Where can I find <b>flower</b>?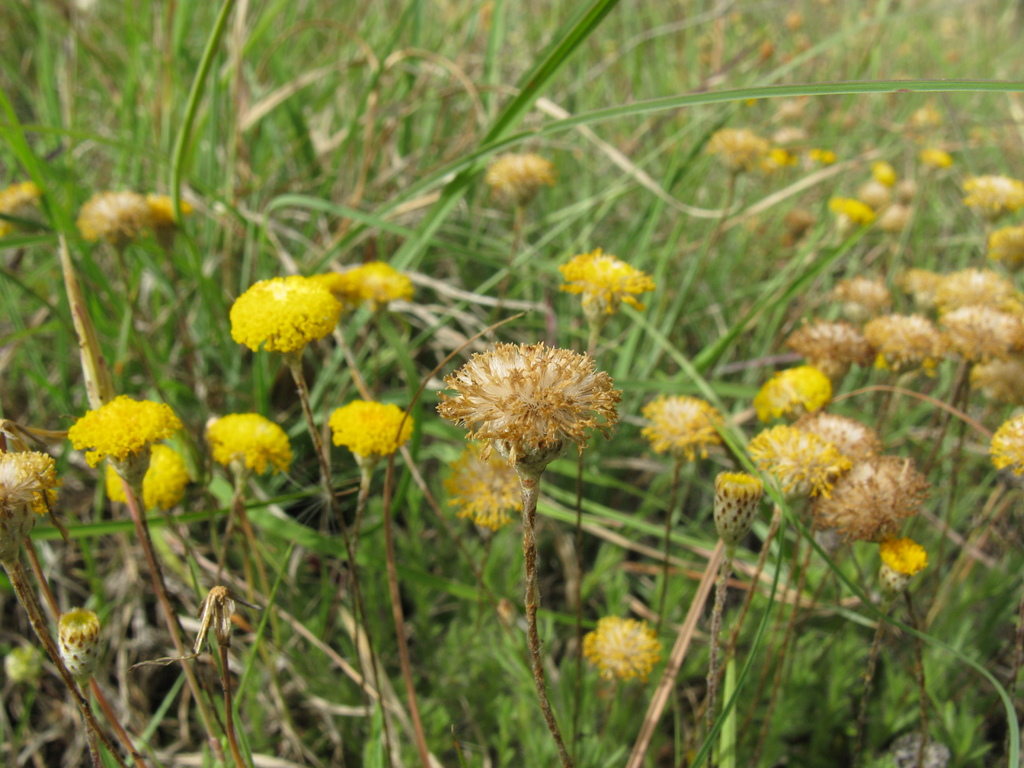
You can find it at (325, 399, 411, 470).
